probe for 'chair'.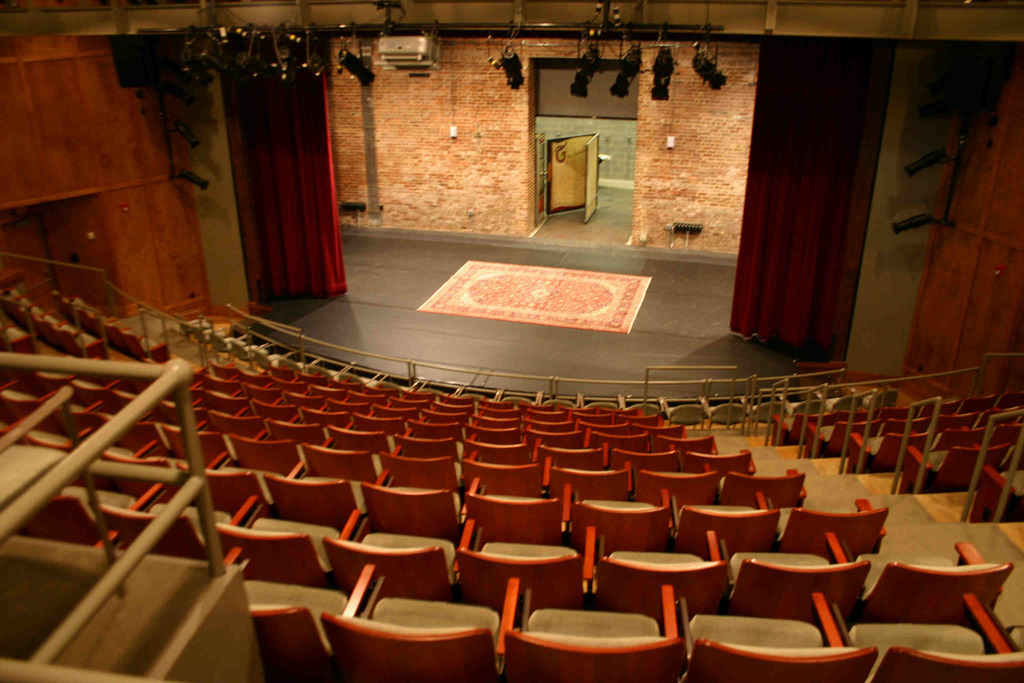
Probe result: pyautogui.locateOnScreen(225, 429, 304, 472).
